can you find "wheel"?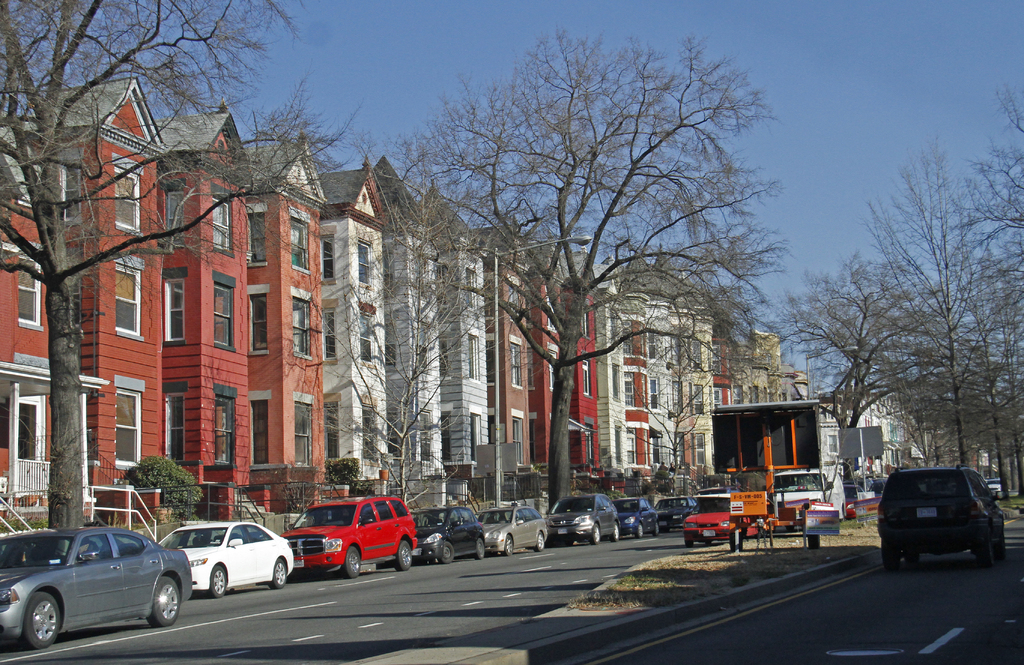
Yes, bounding box: l=534, t=532, r=544, b=550.
